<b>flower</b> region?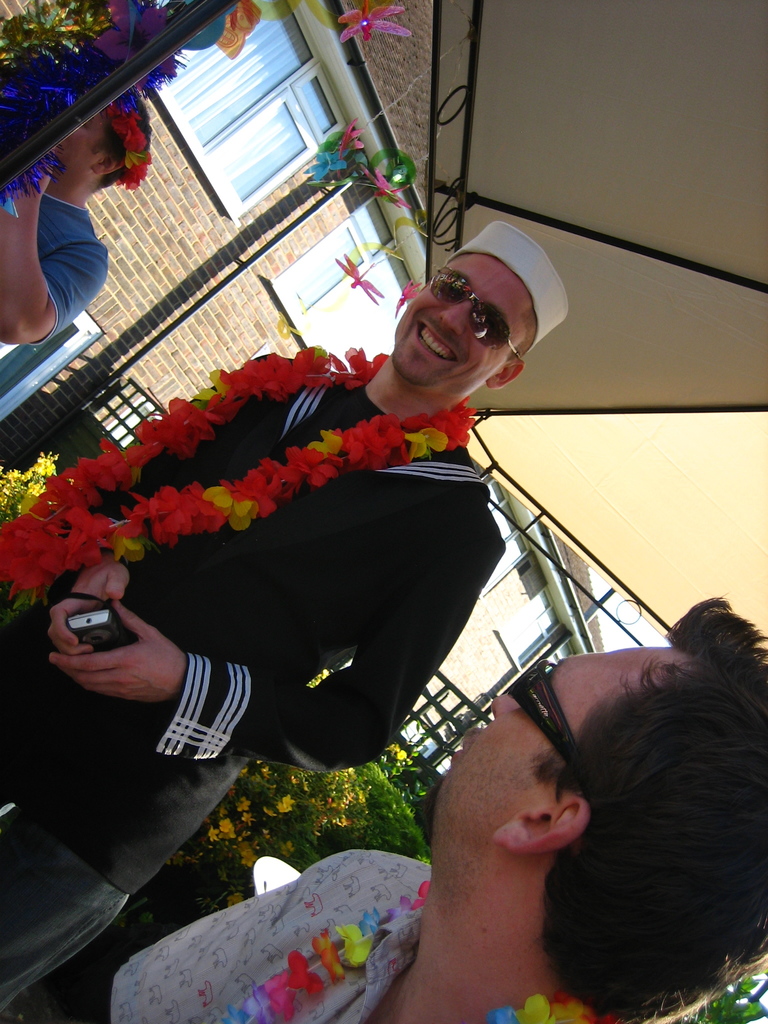
x1=206 y1=486 x2=236 y2=510
